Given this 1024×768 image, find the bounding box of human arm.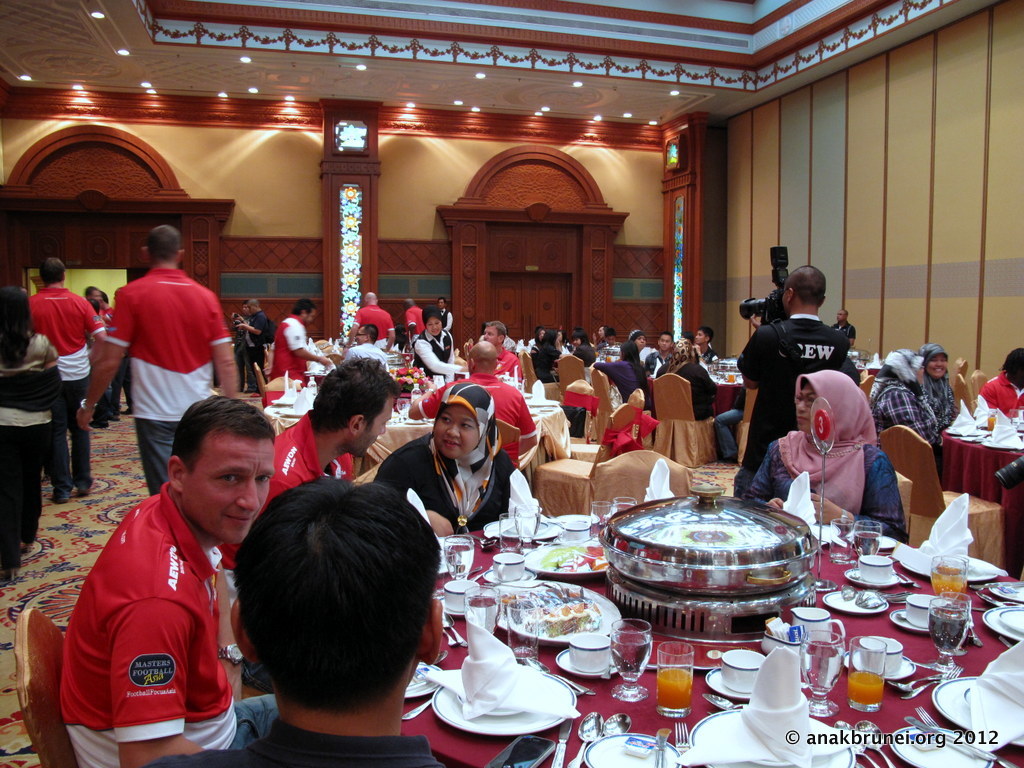
rect(380, 318, 402, 350).
